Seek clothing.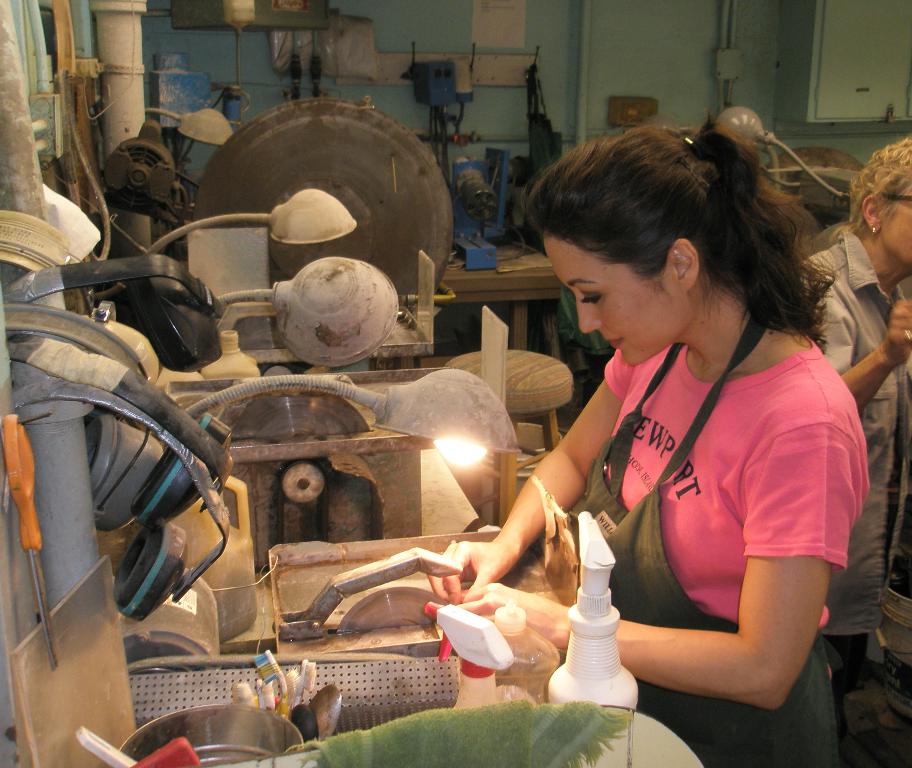
606:353:871:767.
